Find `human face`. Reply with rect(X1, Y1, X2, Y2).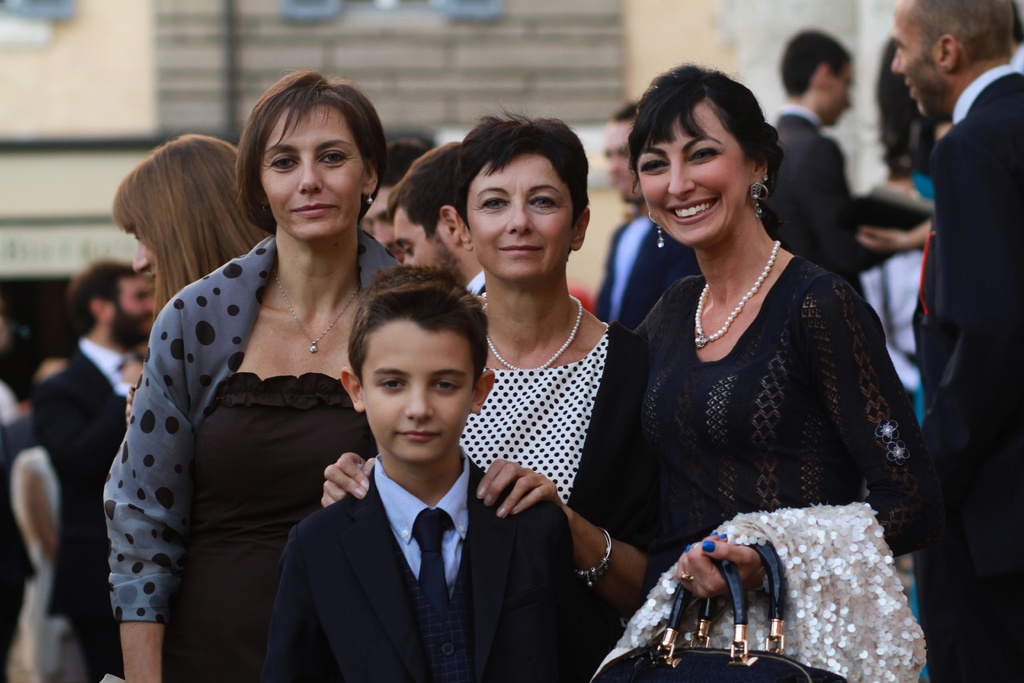
rect(824, 51, 855, 130).
